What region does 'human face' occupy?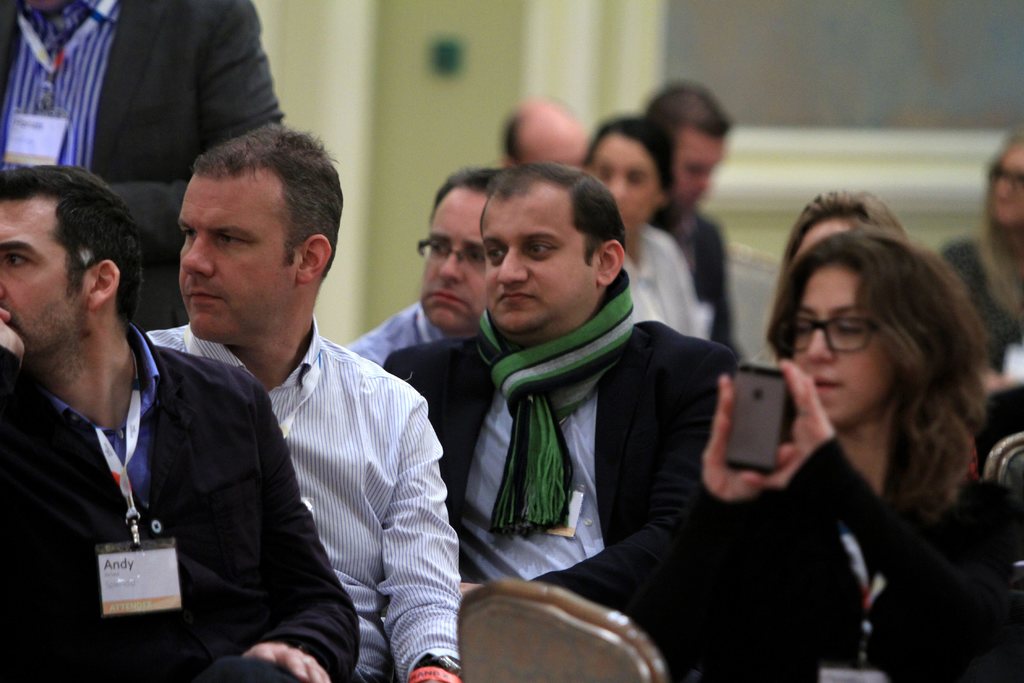
region(536, 129, 590, 176).
